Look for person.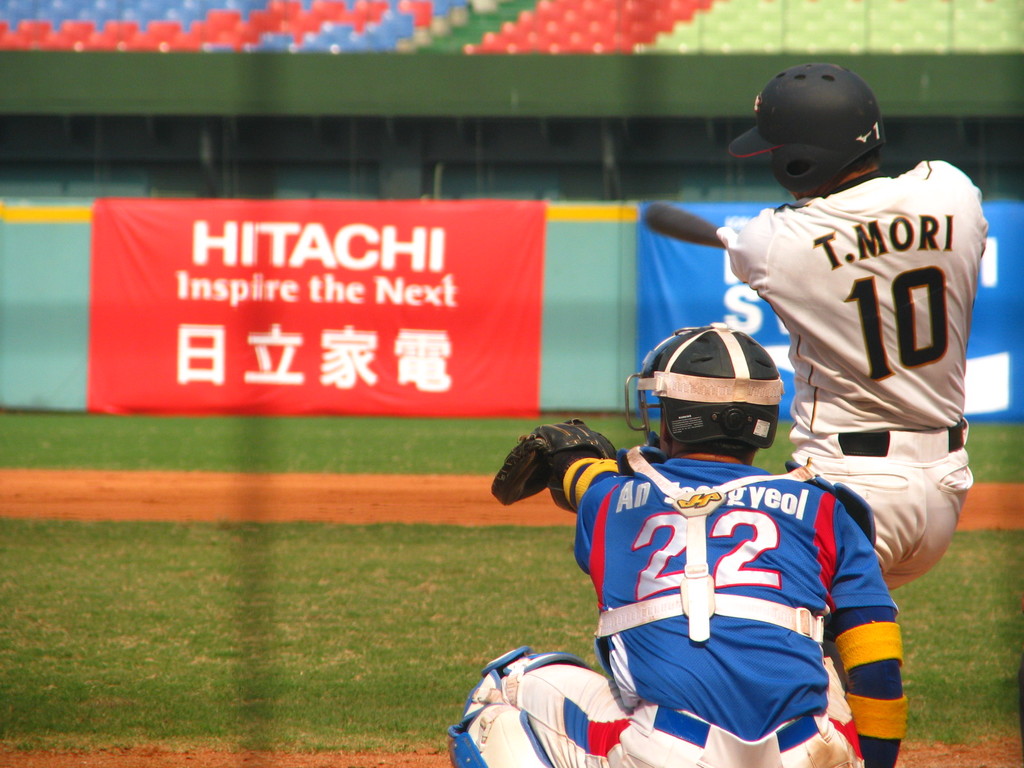
Found: bbox=(515, 363, 910, 748).
